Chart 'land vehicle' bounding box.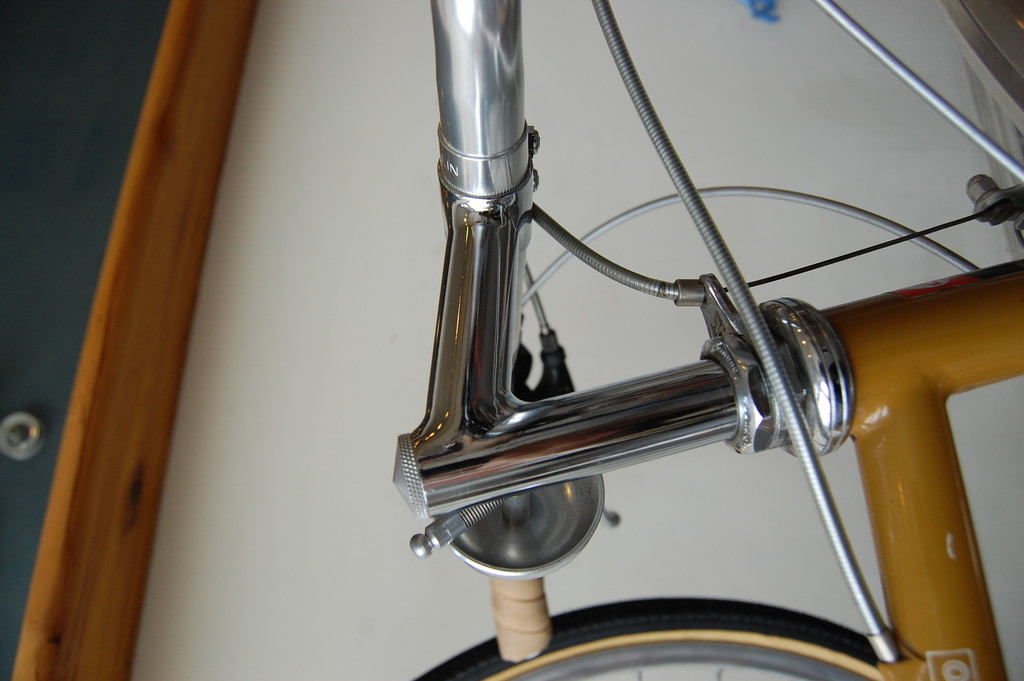
Charted: <region>393, 0, 1023, 680</region>.
